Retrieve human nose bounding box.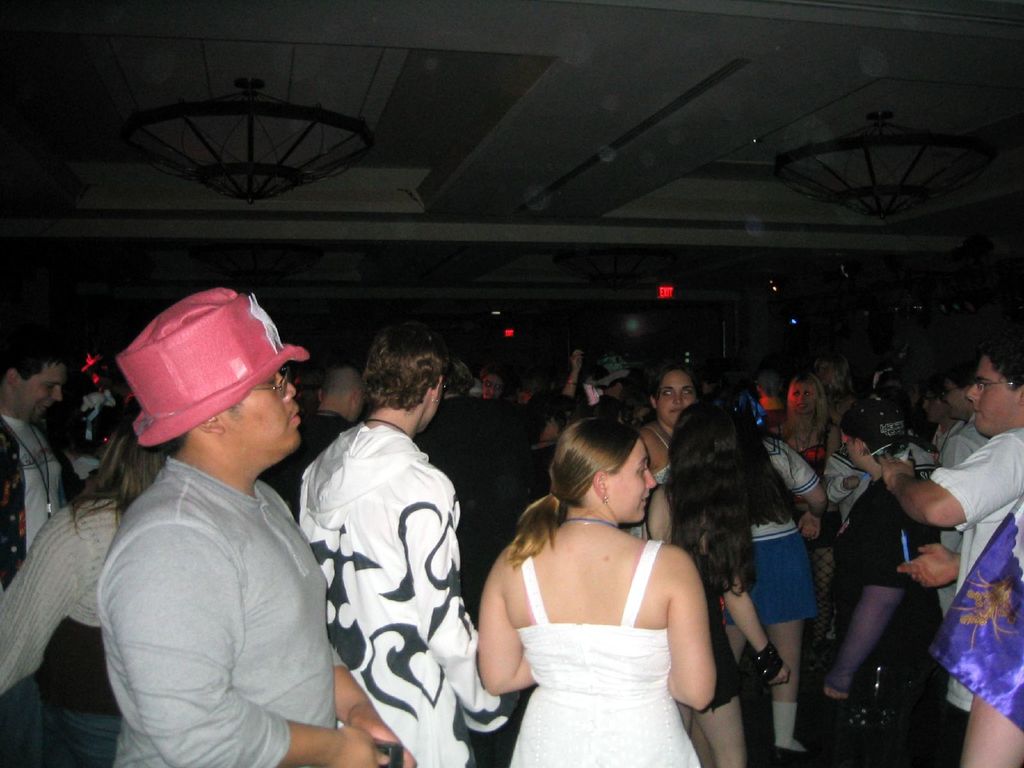
Bounding box: pyautogui.locateOnScreen(795, 392, 804, 403).
